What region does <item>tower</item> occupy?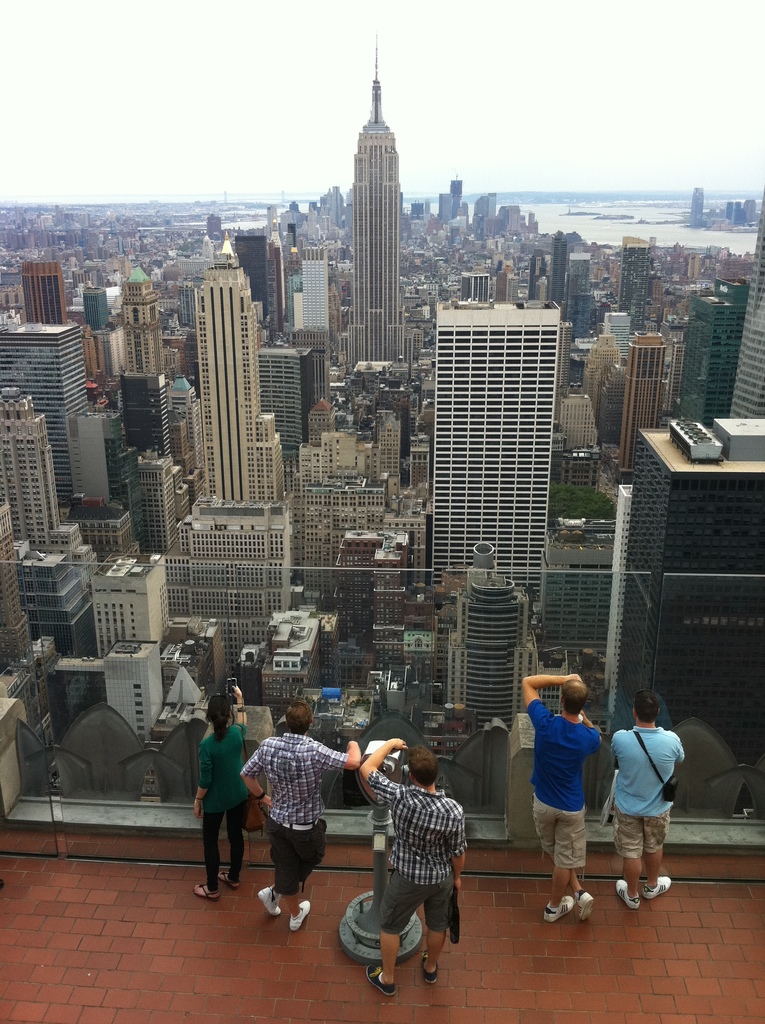
region(76, 414, 143, 548).
